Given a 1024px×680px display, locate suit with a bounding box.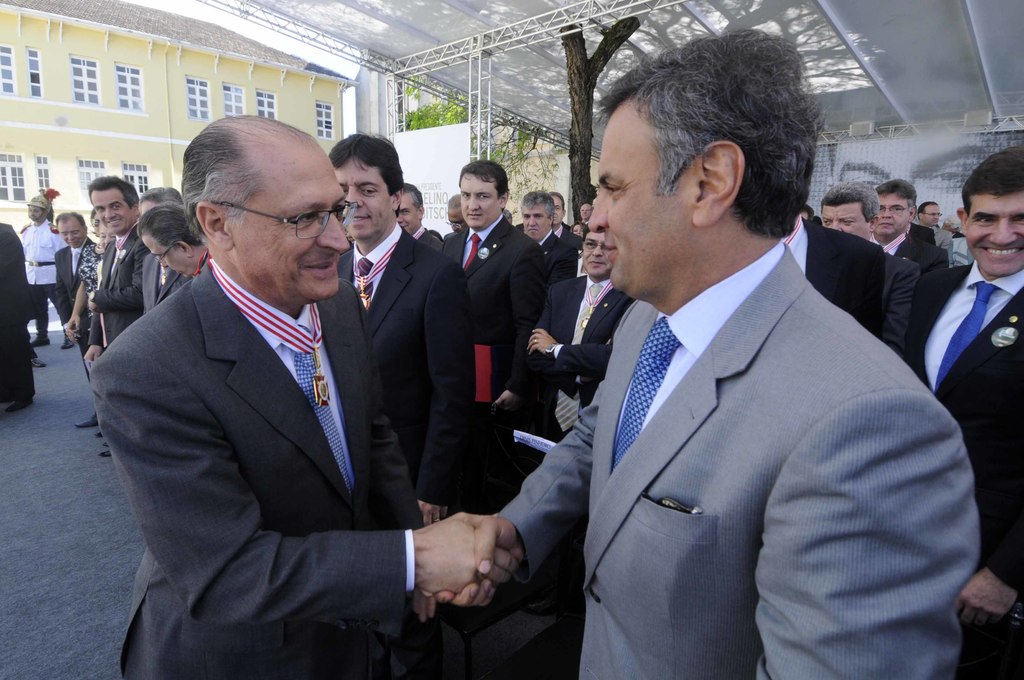
Located: <bbox>513, 107, 965, 679</bbox>.
